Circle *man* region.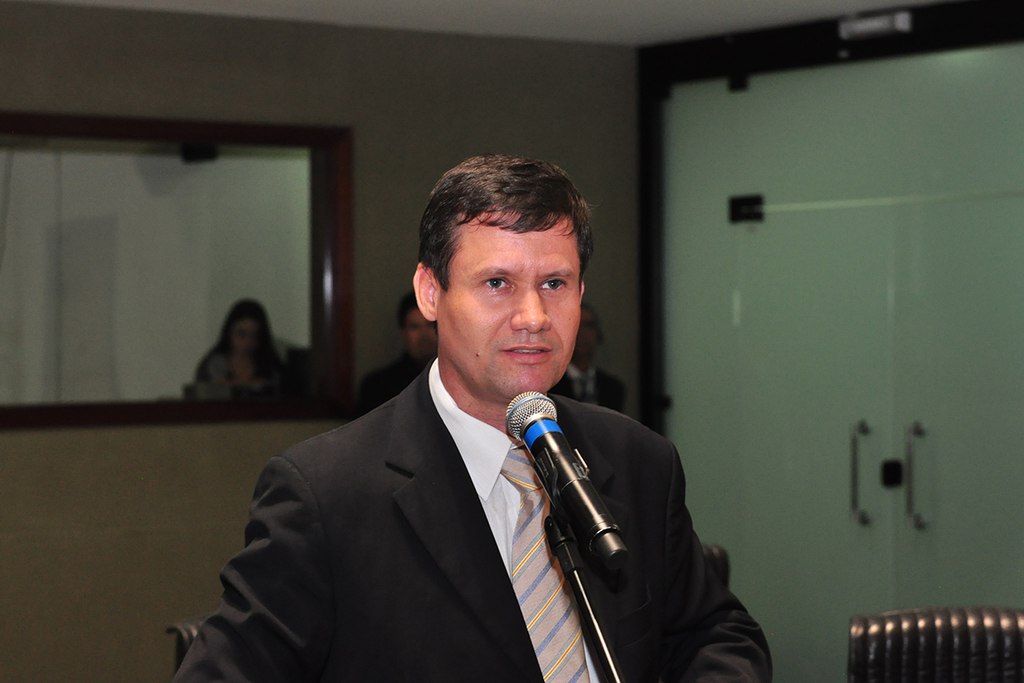
Region: <bbox>352, 292, 444, 420</bbox>.
